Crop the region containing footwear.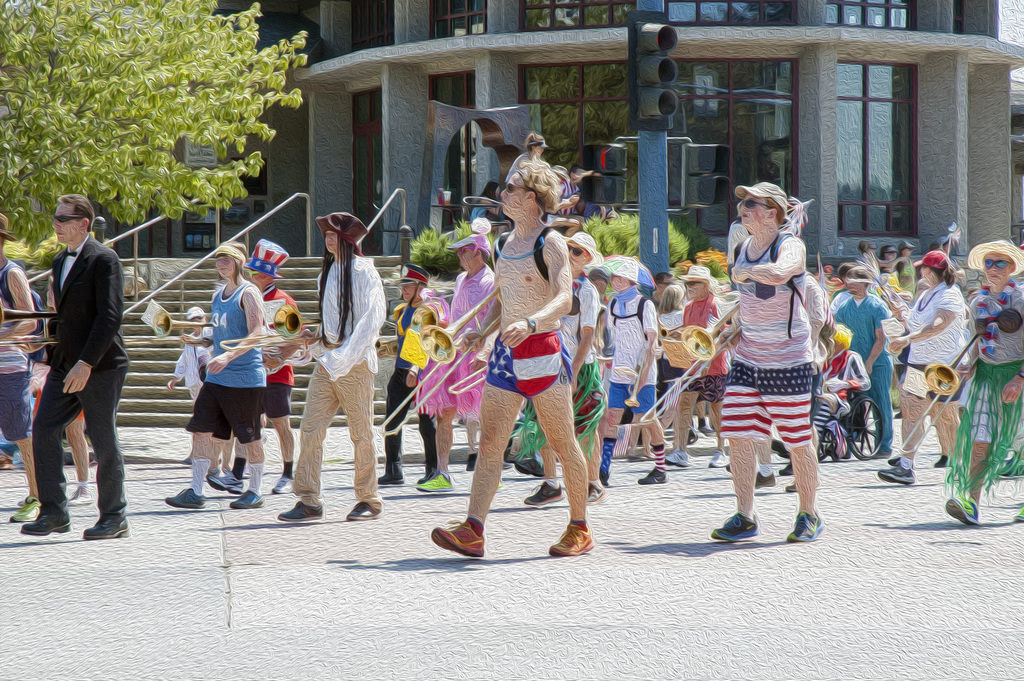
Crop region: crop(281, 496, 326, 518).
